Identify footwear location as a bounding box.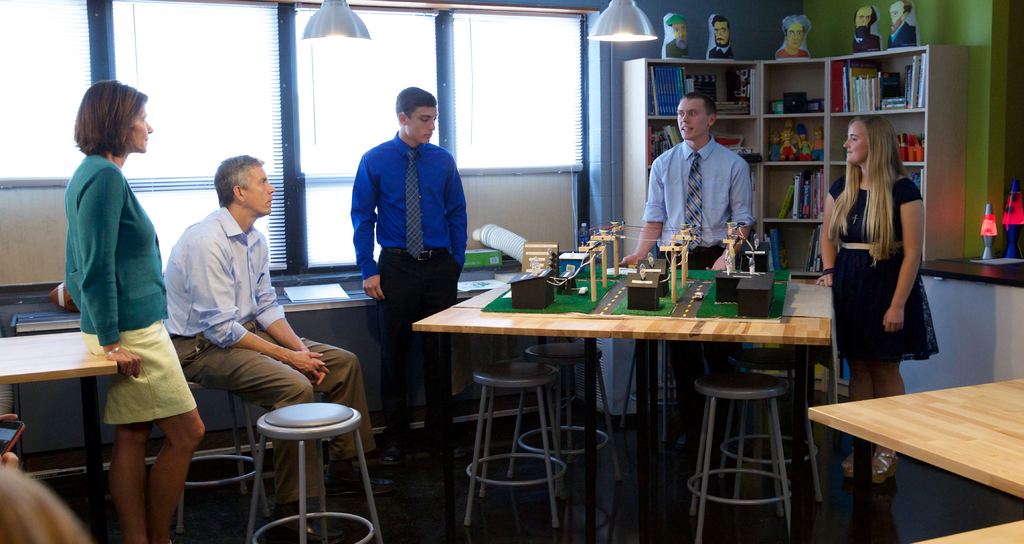
bbox=(326, 472, 396, 496).
